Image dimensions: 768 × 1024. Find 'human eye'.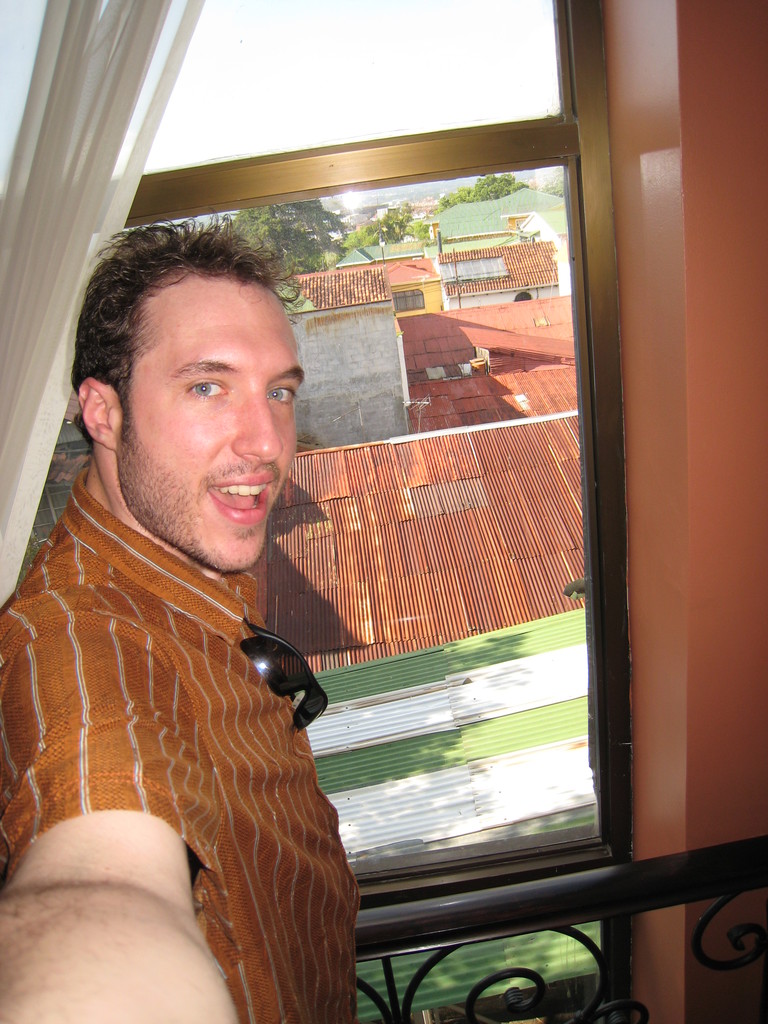
<region>264, 382, 303, 413</region>.
